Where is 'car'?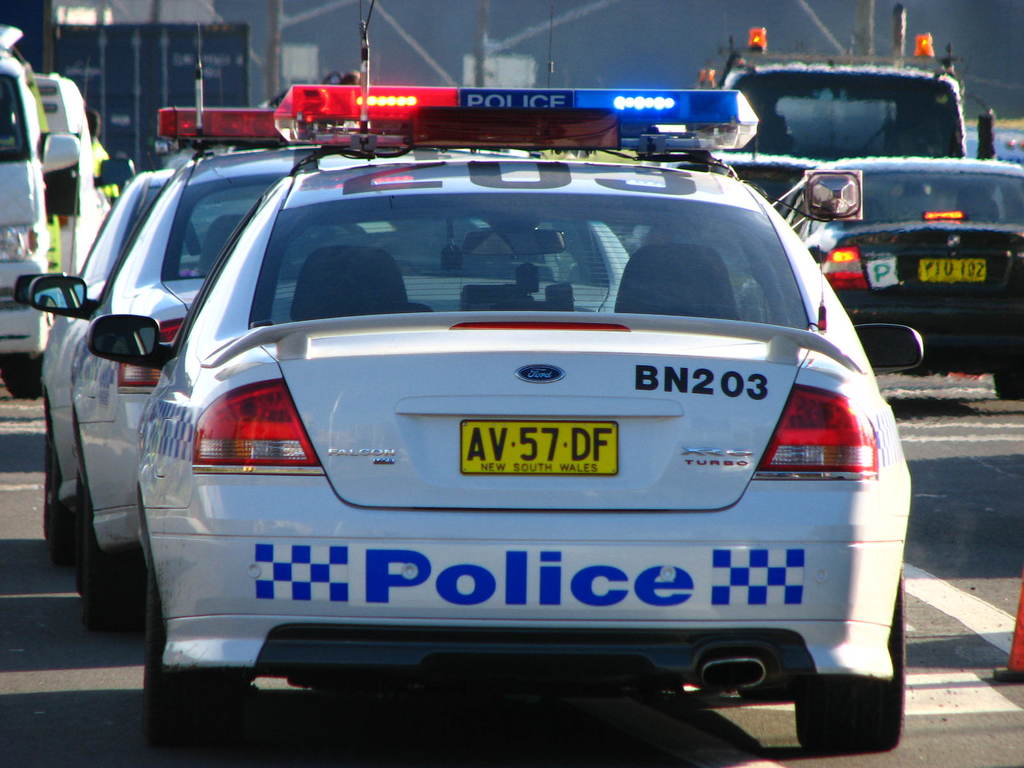
(90,89,913,751).
